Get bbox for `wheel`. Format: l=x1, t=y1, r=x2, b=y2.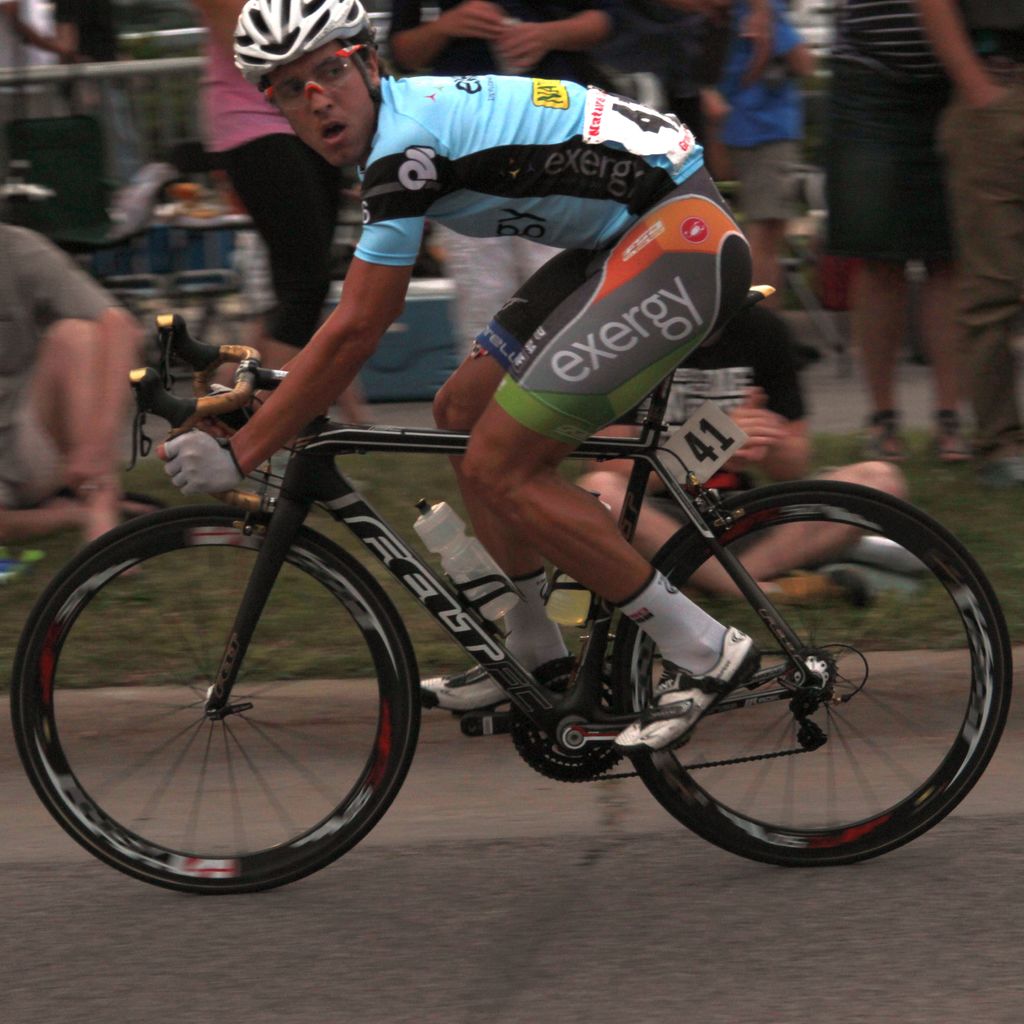
l=57, t=502, r=420, b=893.
